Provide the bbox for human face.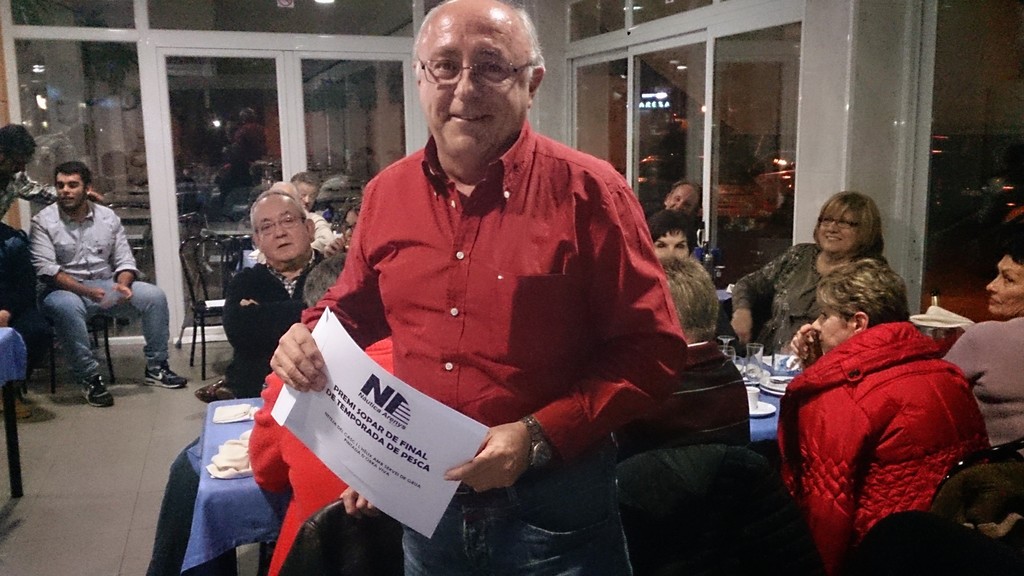
{"x1": 257, "y1": 199, "x2": 307, "y2": 259}.
